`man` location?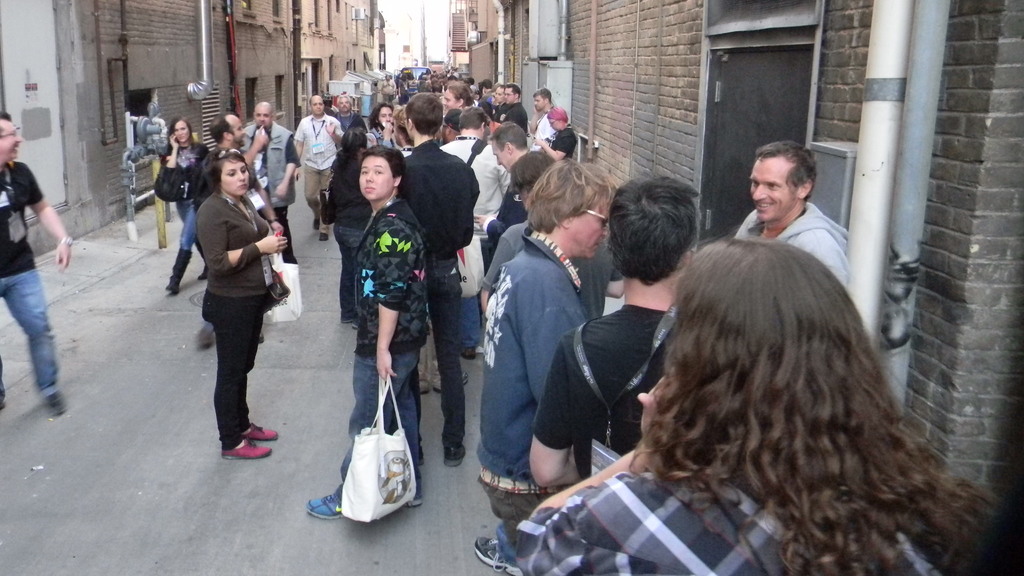
390, 93, 484, 472
